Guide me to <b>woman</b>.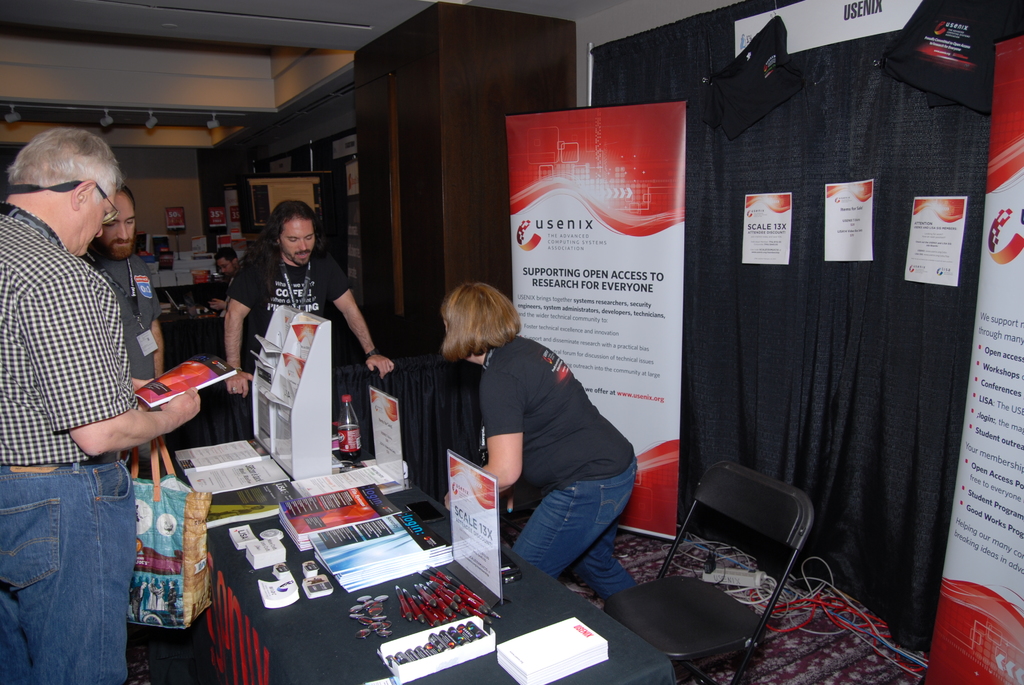
Guidance: <region>396, 276, 616, 609</region>.
